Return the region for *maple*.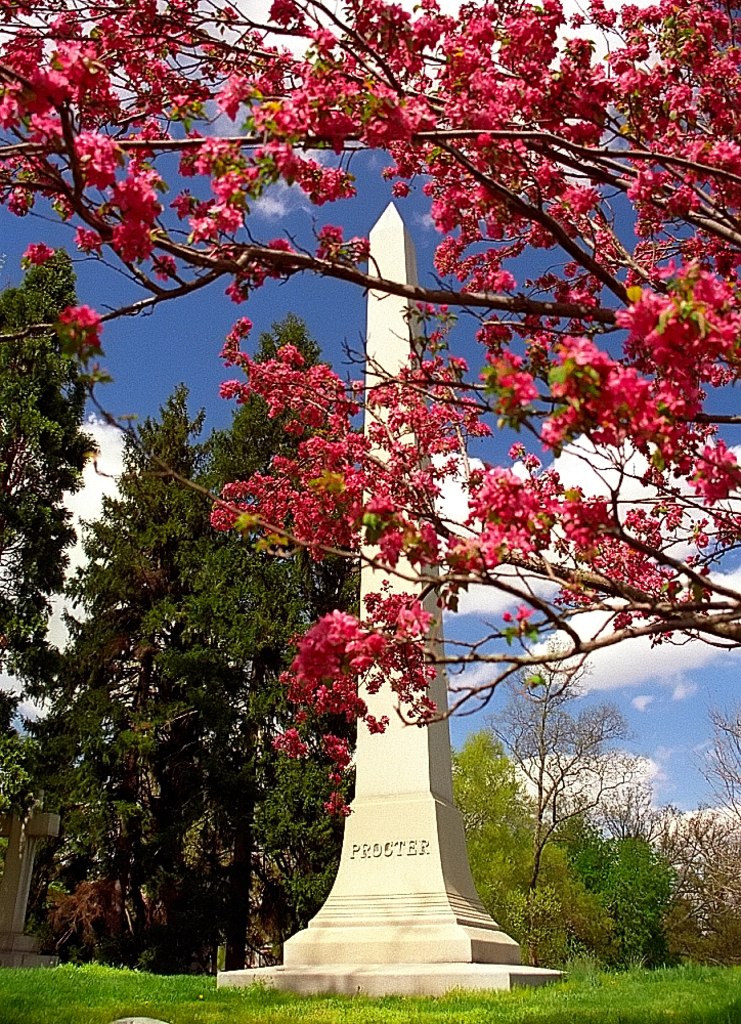
select_region(551, 802, 698, 963).
